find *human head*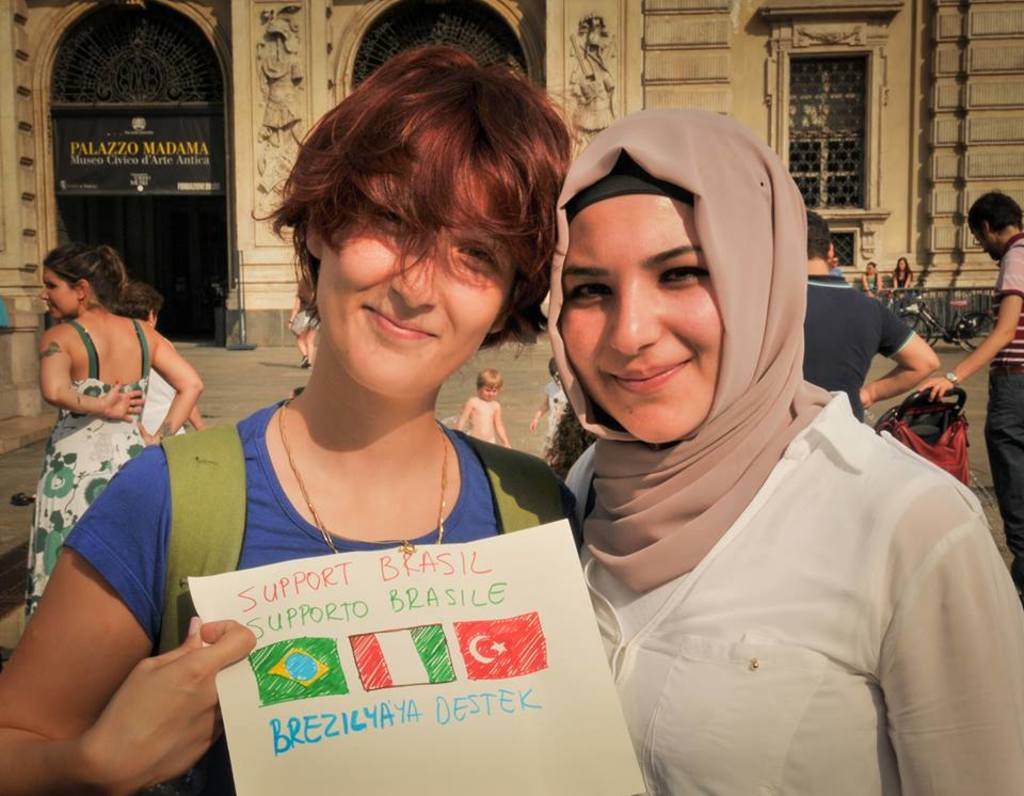
select_region(530, 114, 803, 473)
